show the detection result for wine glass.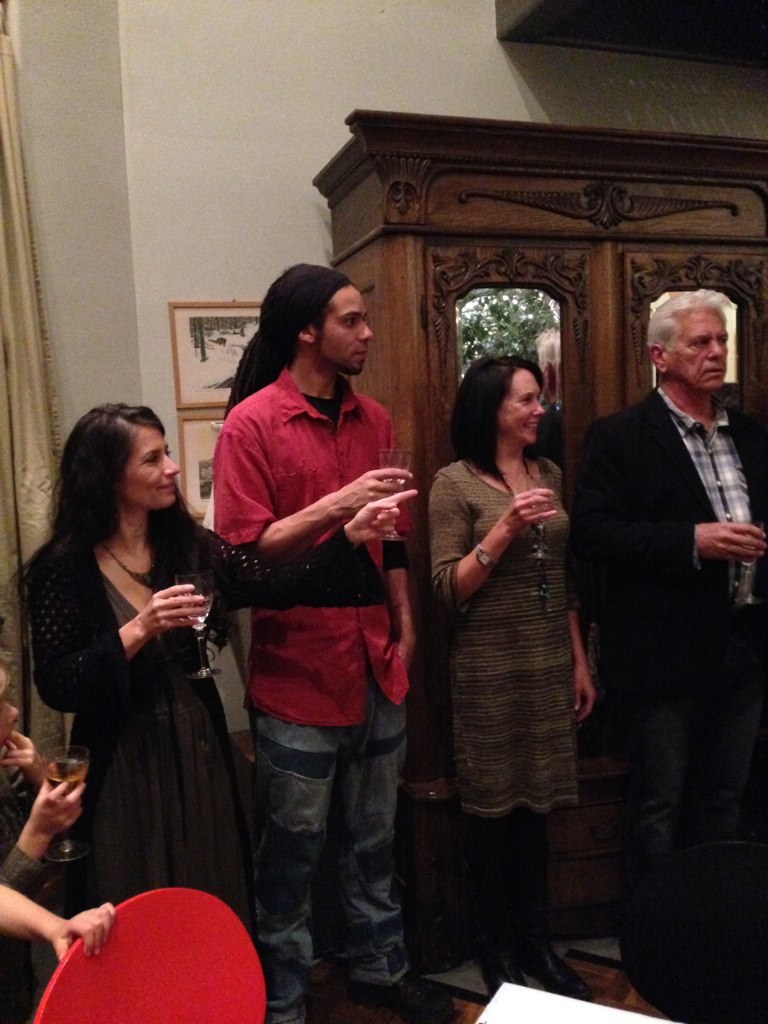
(177, 570, 222, 675).
